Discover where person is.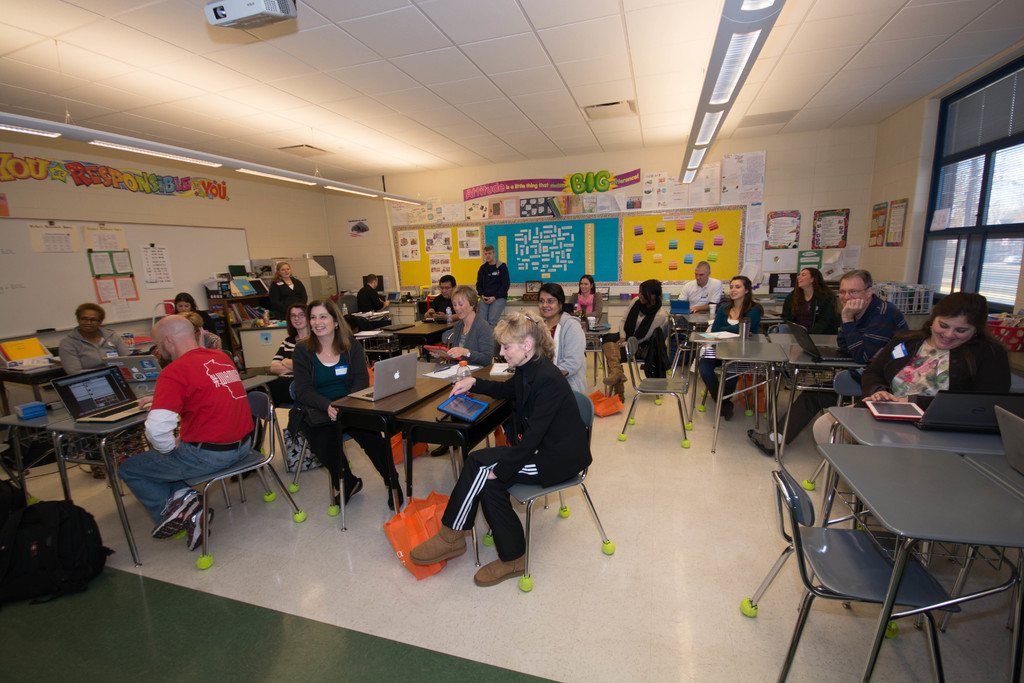
Discovered at bbox=(57, 300, 134, 381).
